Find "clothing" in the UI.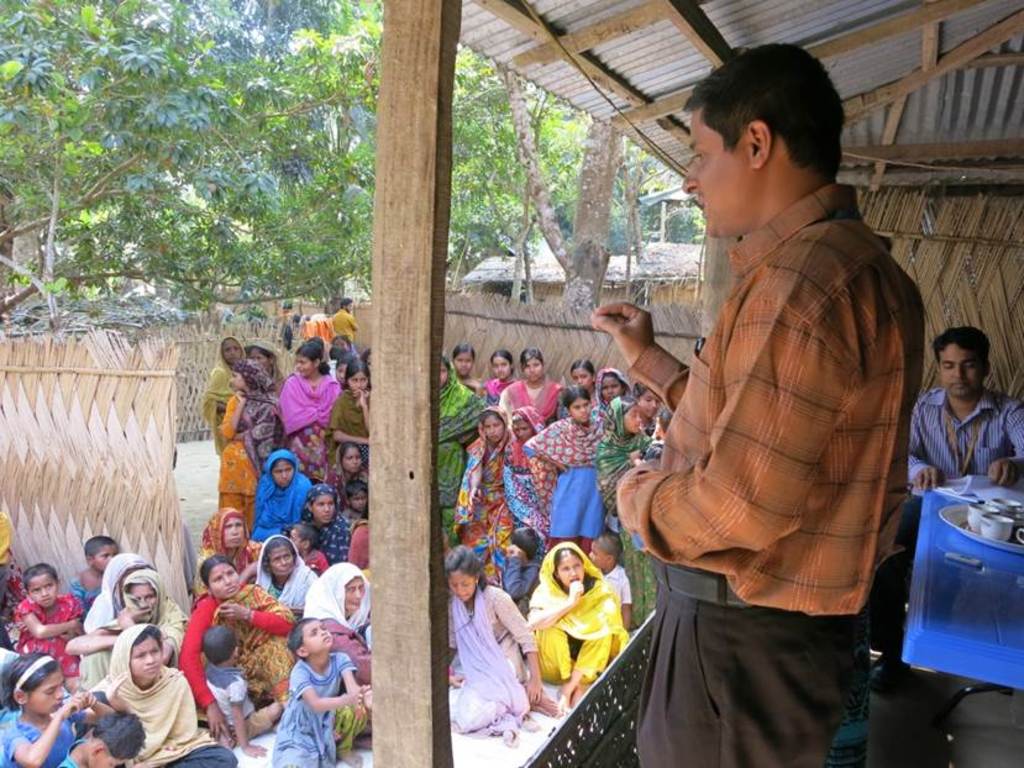
UI element at 173 596 293 709.
